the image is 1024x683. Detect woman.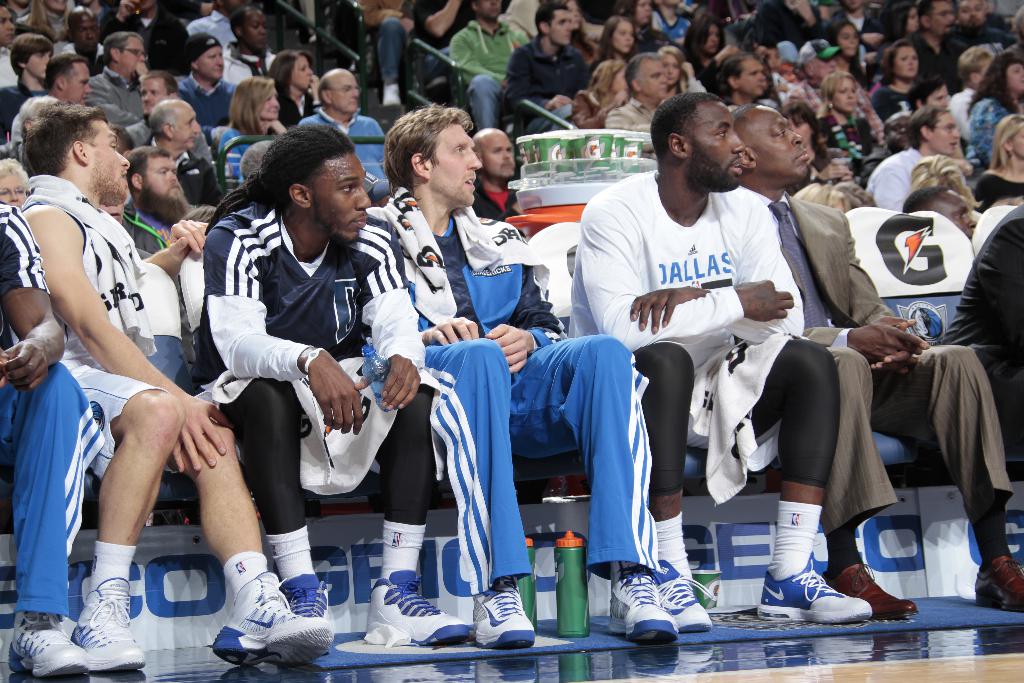
Detection: rect(822, 12, 868, 69).
